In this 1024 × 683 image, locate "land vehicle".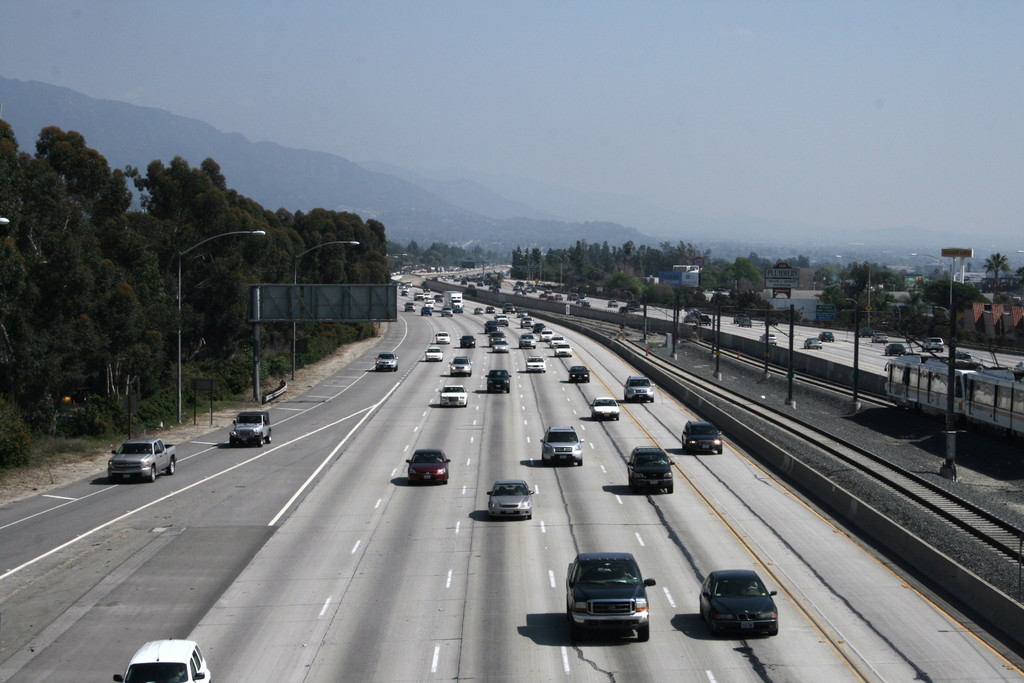
Bounding box: (577, 290, 586, 299).
